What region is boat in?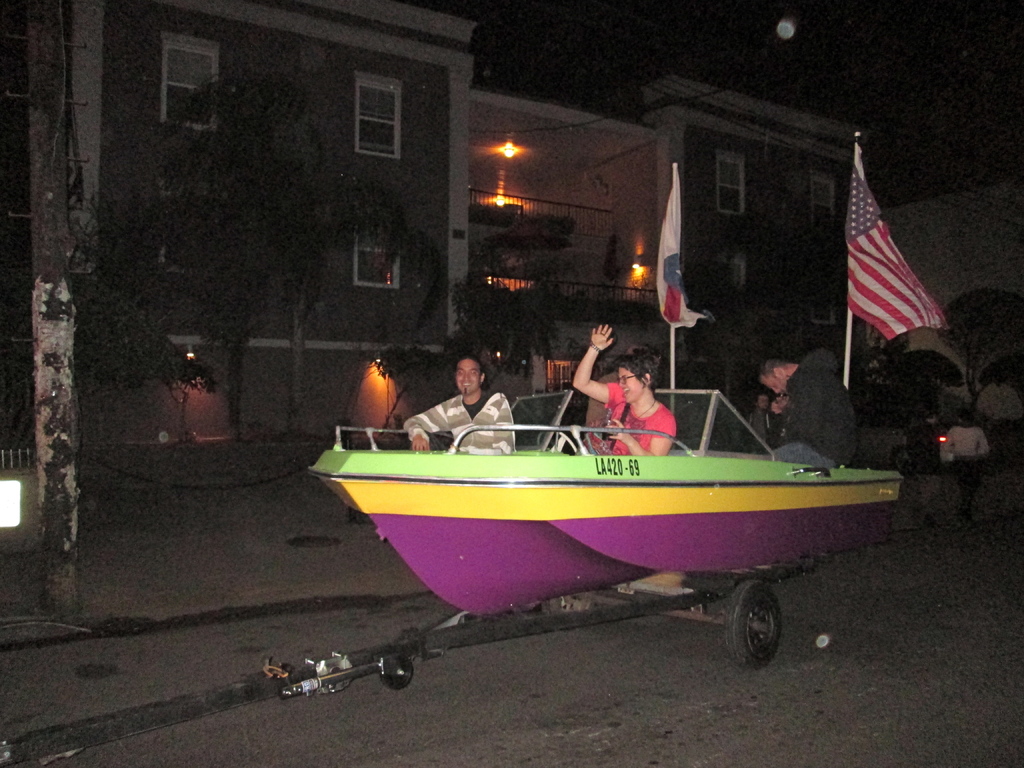
bbox=[195, 201, 920, 644].
